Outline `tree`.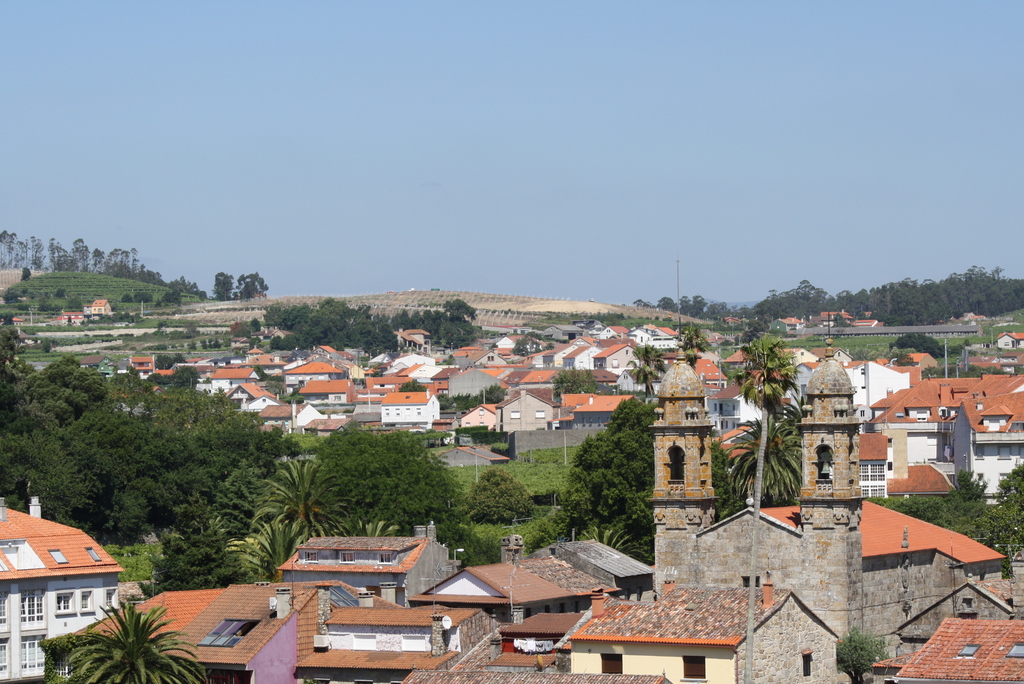
Outline: bbox=(209, 266, 236, 301).
